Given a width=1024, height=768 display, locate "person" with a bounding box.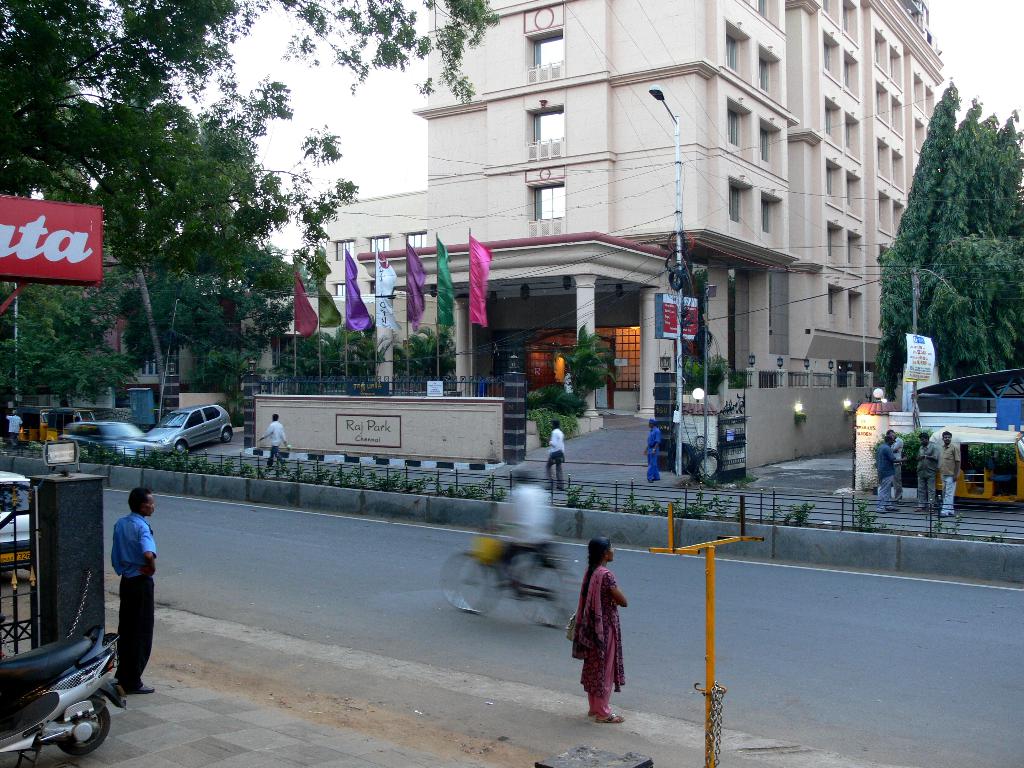
Located: [x1=257, y1=409, x2=288, y2=463].
